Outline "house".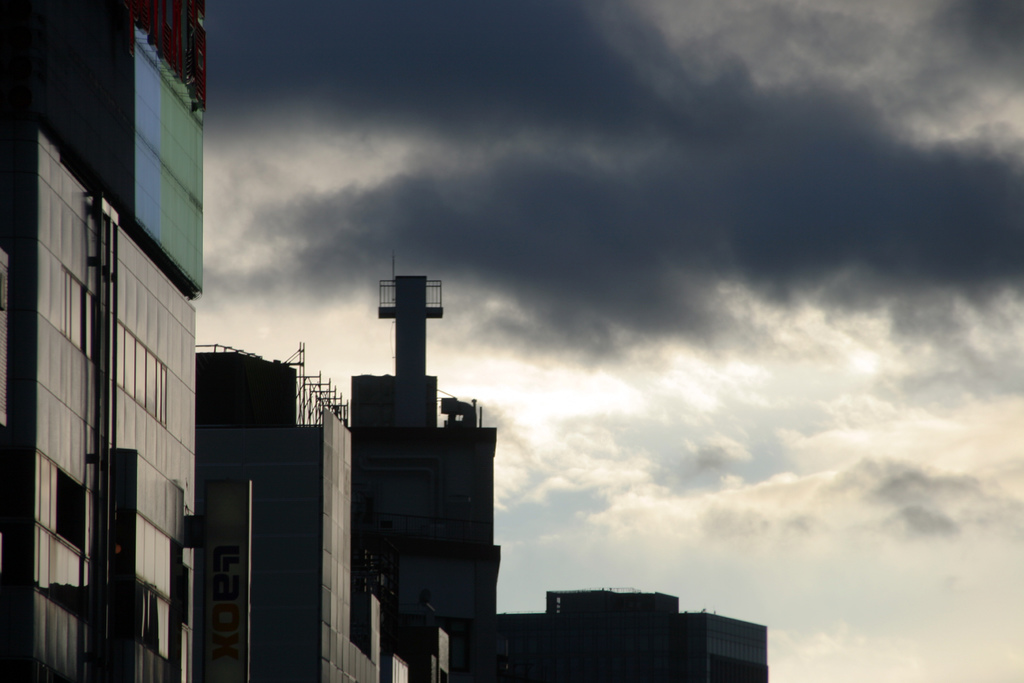
Outline: <region>472, 591, 772, 682</region>.
